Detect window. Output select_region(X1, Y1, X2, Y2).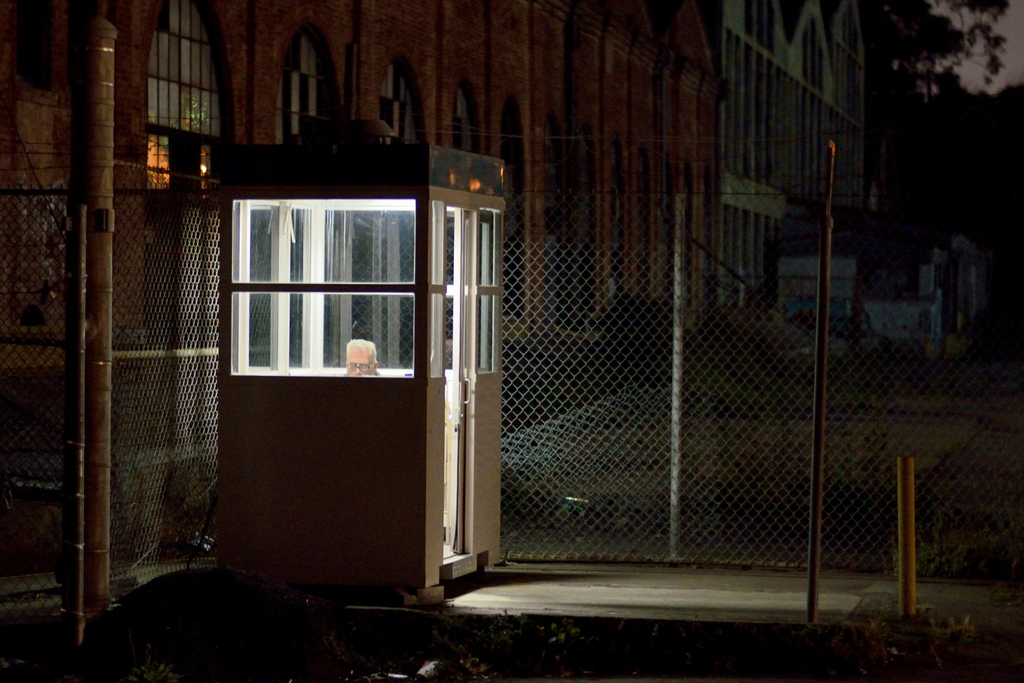
select_region(257, 33, 335, 172).
